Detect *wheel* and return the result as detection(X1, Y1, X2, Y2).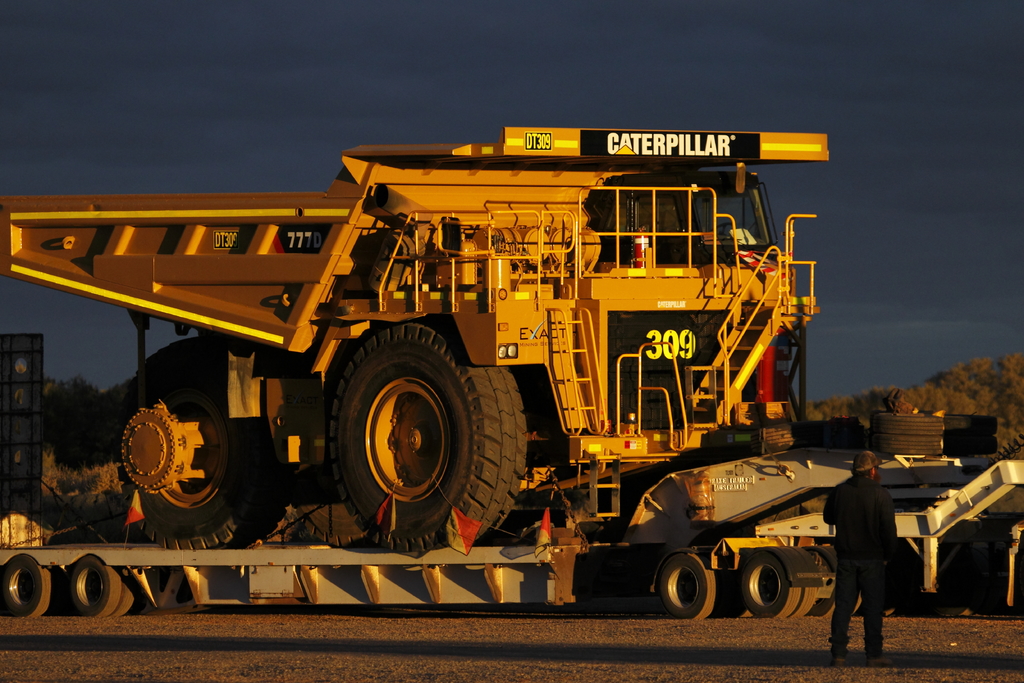
detection(714, 557, 753, 620).
